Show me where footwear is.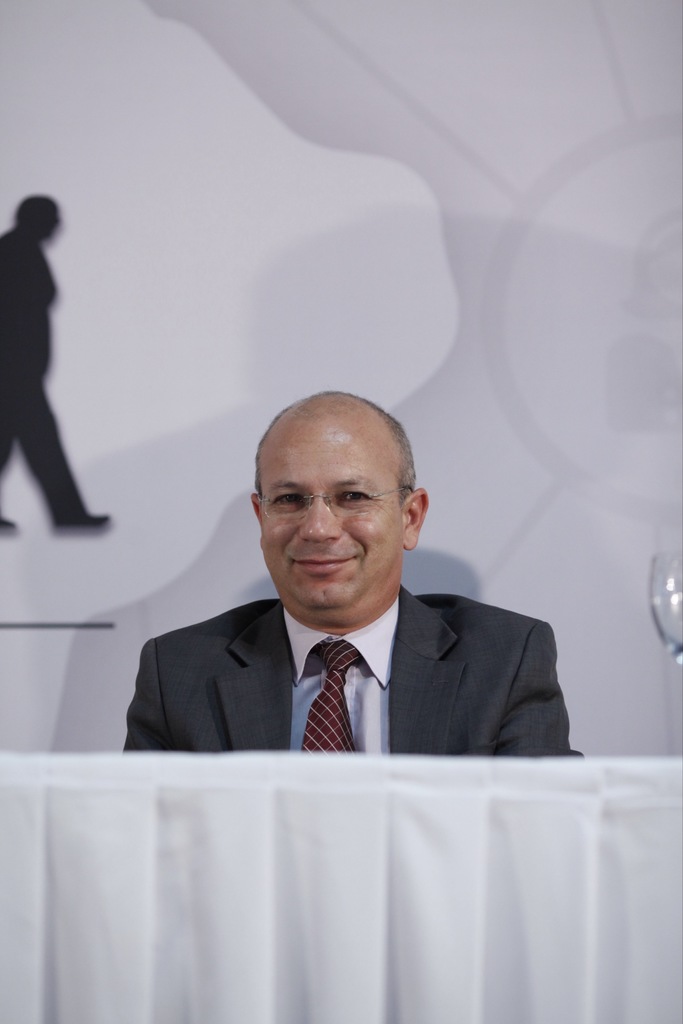
footwear is at x1=55, y1=504, x2=119, y2=538.
